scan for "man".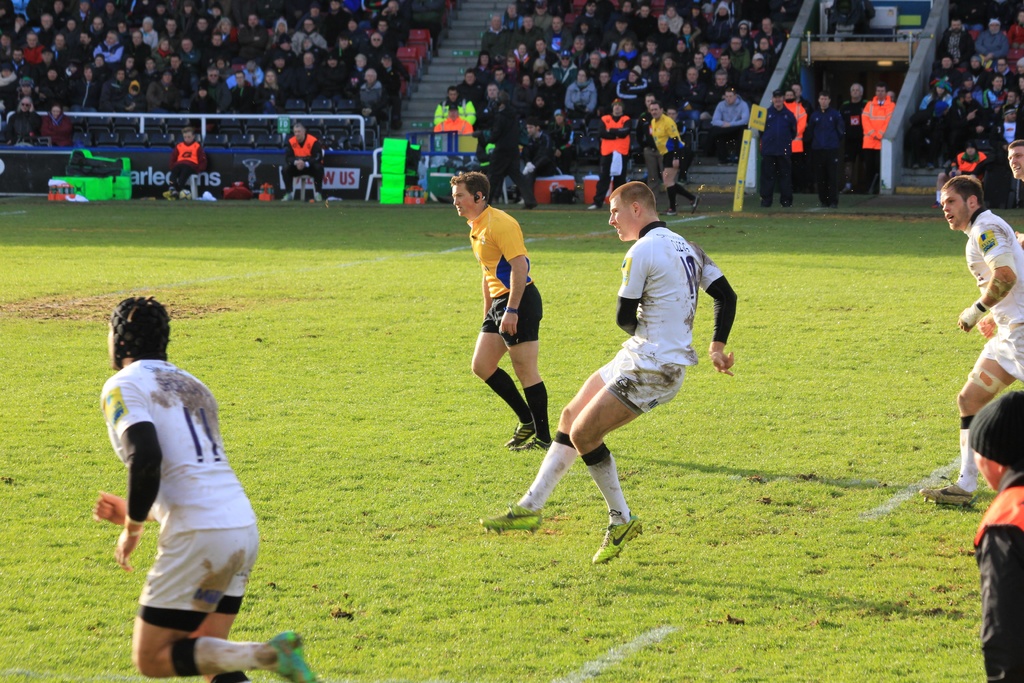
Scan result: l=227, t=70, r=255, b=114.
